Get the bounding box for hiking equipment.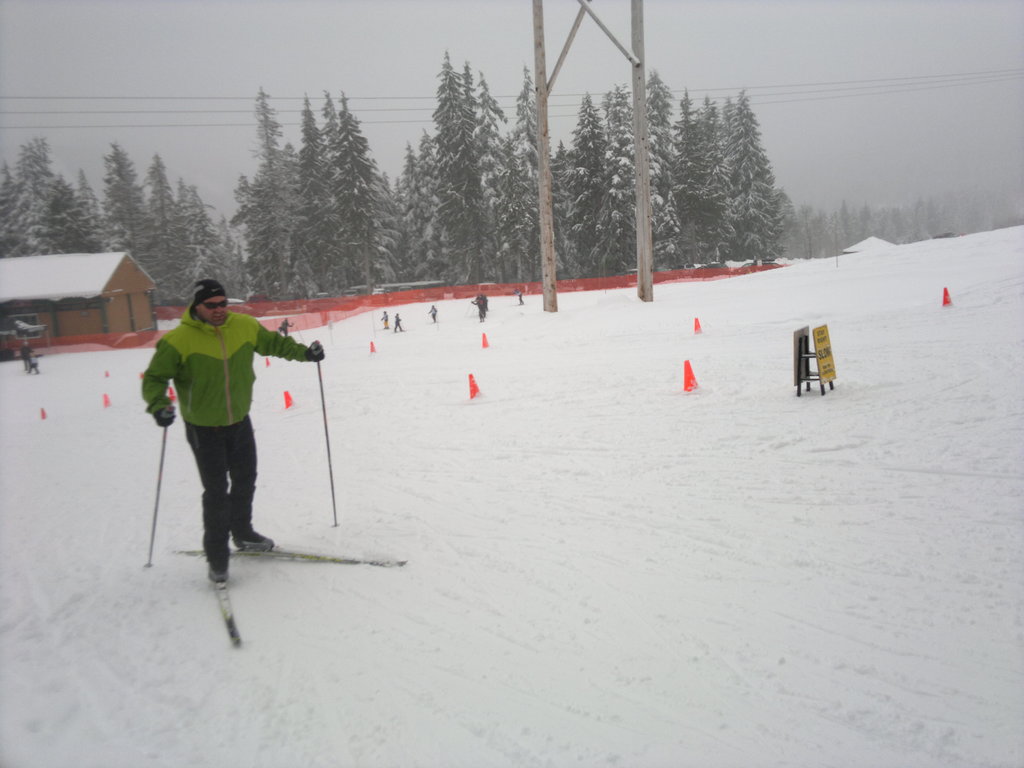
(left=148, top=400, right=178, bottom=573).
